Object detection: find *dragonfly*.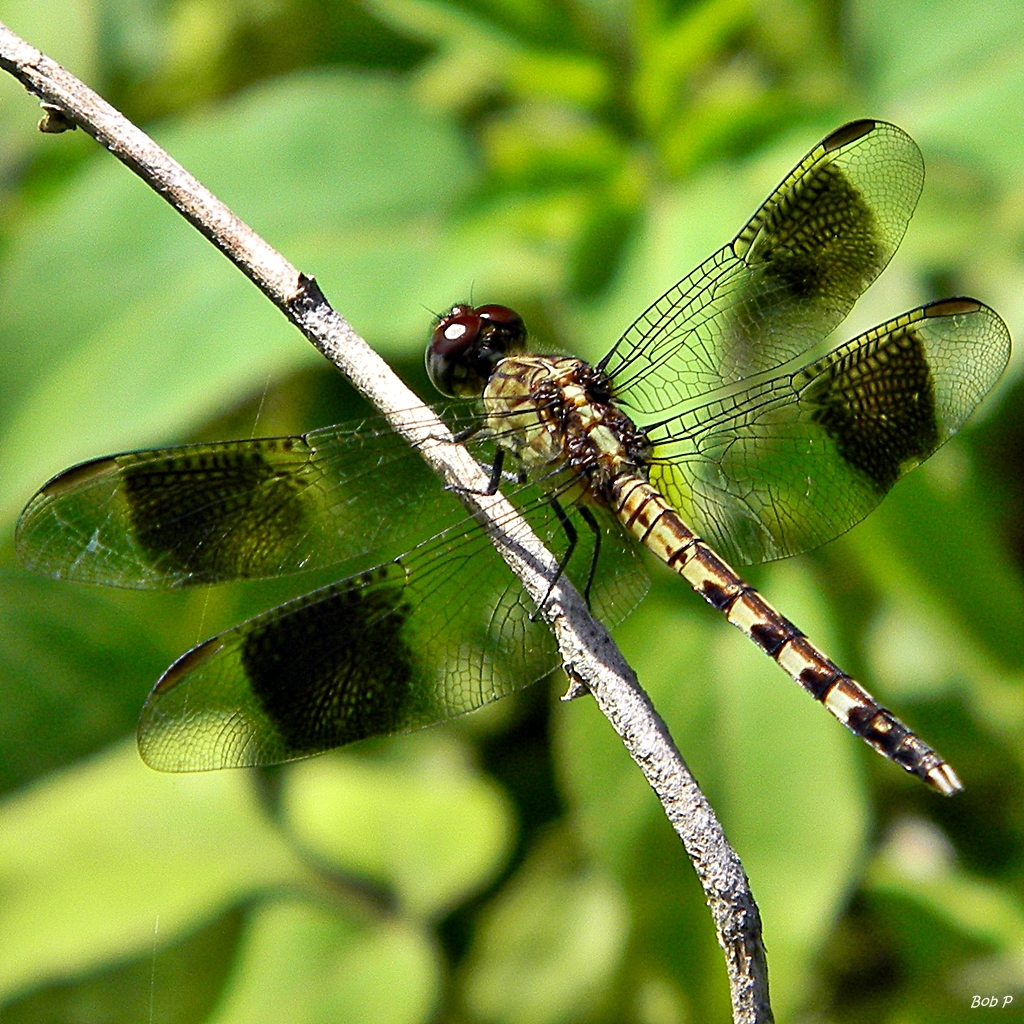
19:117:1008:774.
